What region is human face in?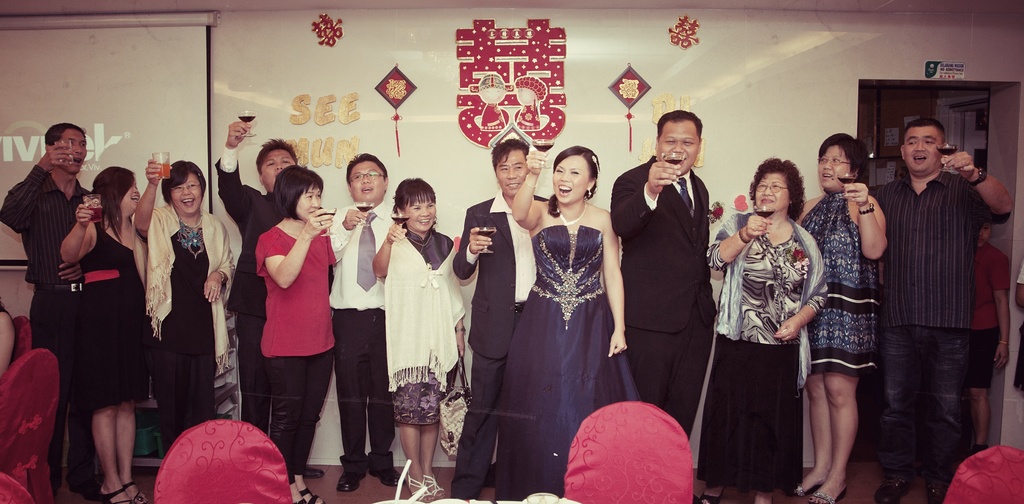
659, 121, 697, 172.
